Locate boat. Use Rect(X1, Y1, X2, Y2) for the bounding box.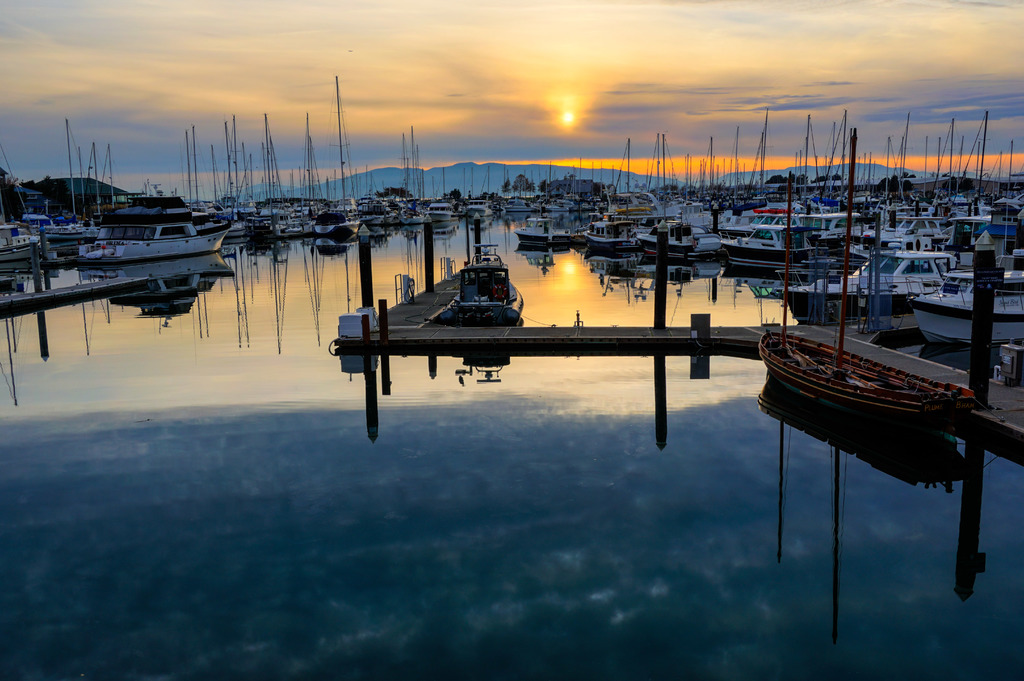
Rect(179, 132, 228, 244).
